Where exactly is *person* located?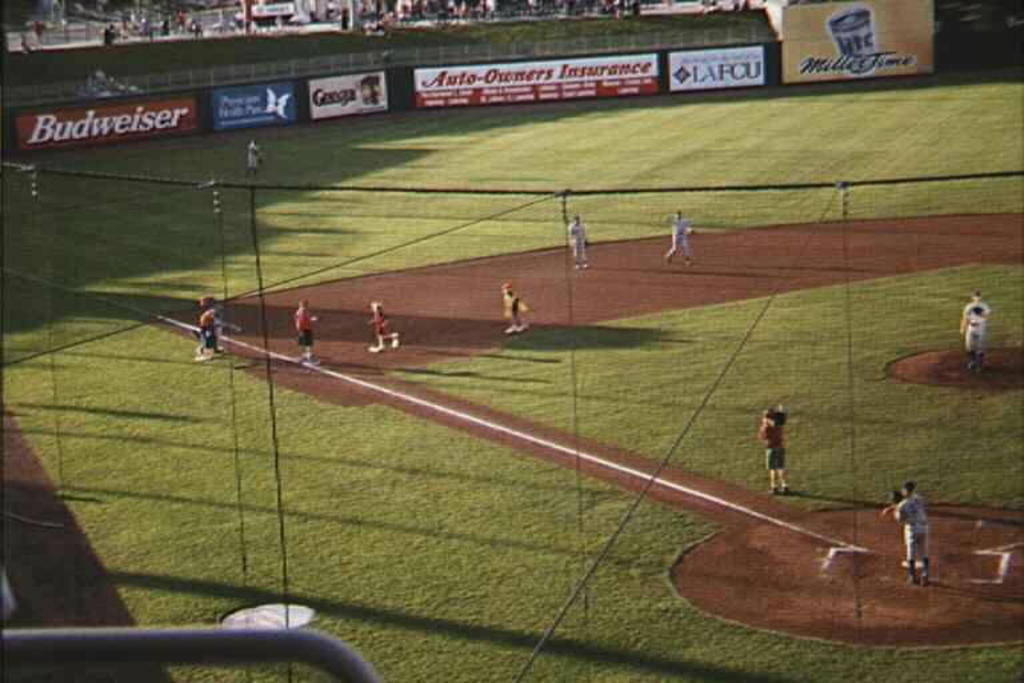
Its bounding box is [293, 299, 320, 374].
